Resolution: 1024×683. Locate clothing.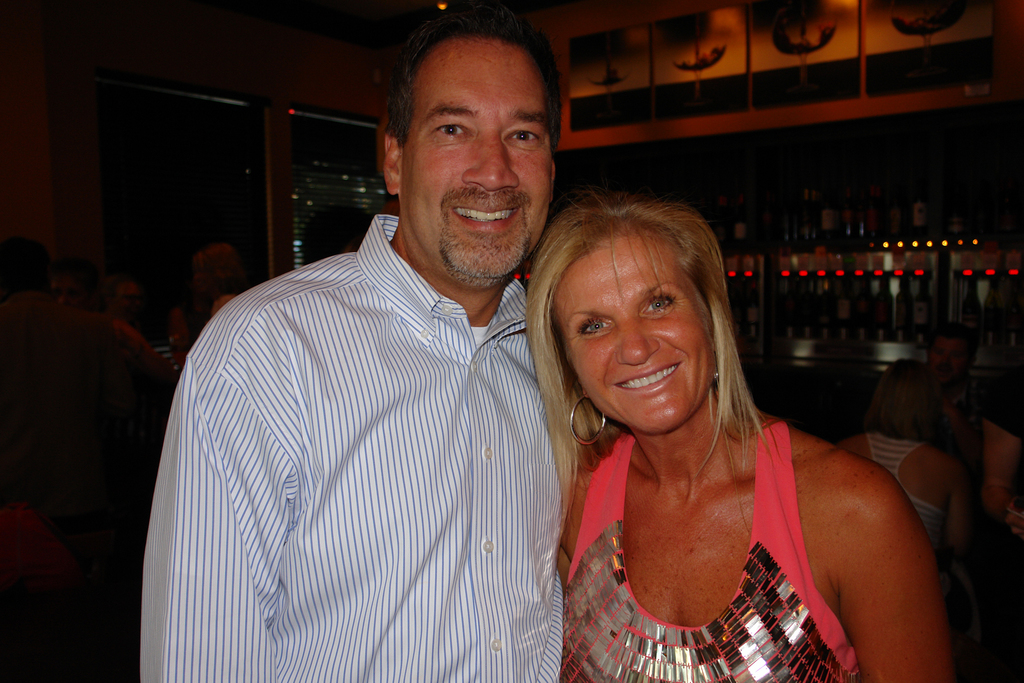
859 440 961 553.
